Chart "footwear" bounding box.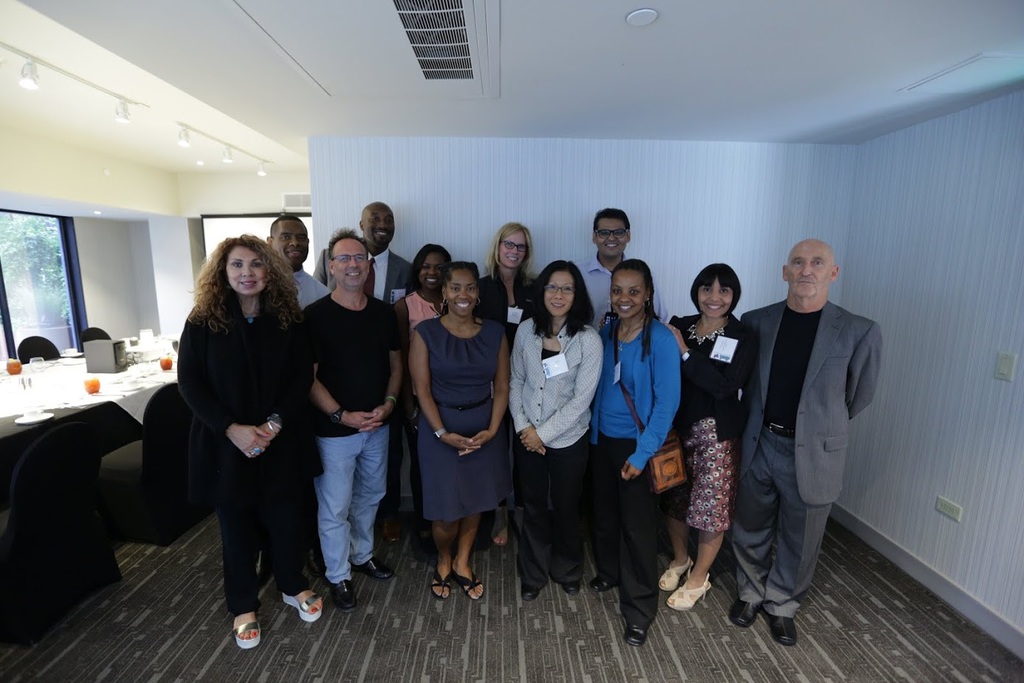
Charted: <box>427,559,450,604</box>.
